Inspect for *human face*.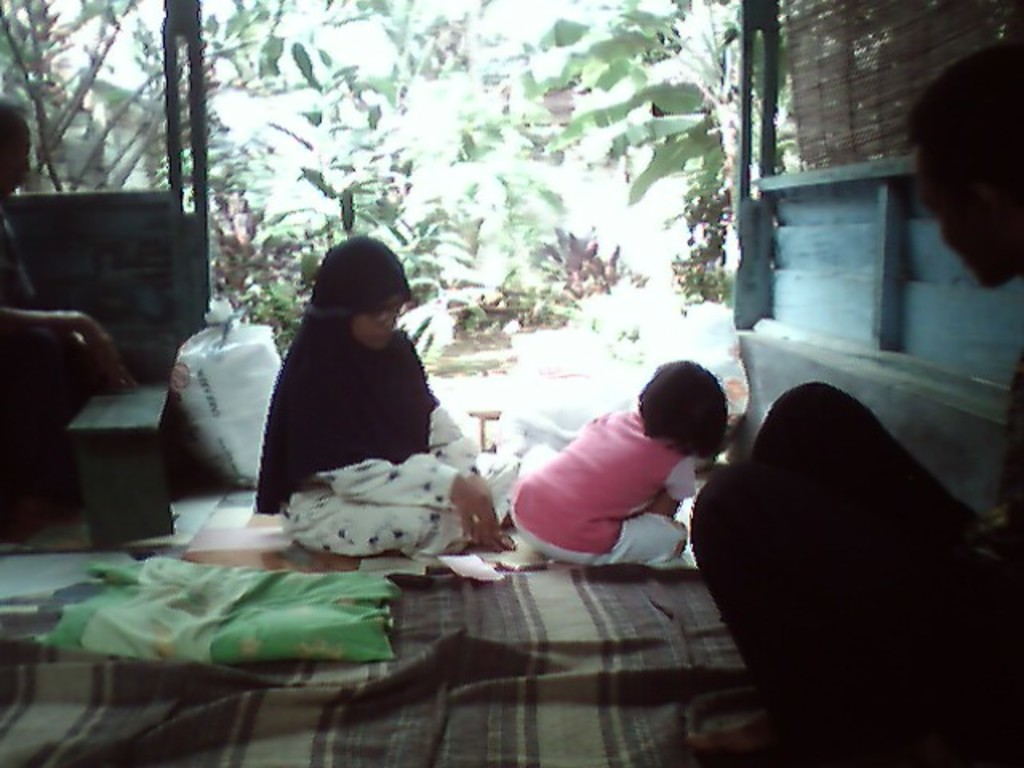
Inspection: <region>909, 139, 1022, 291</region>.
